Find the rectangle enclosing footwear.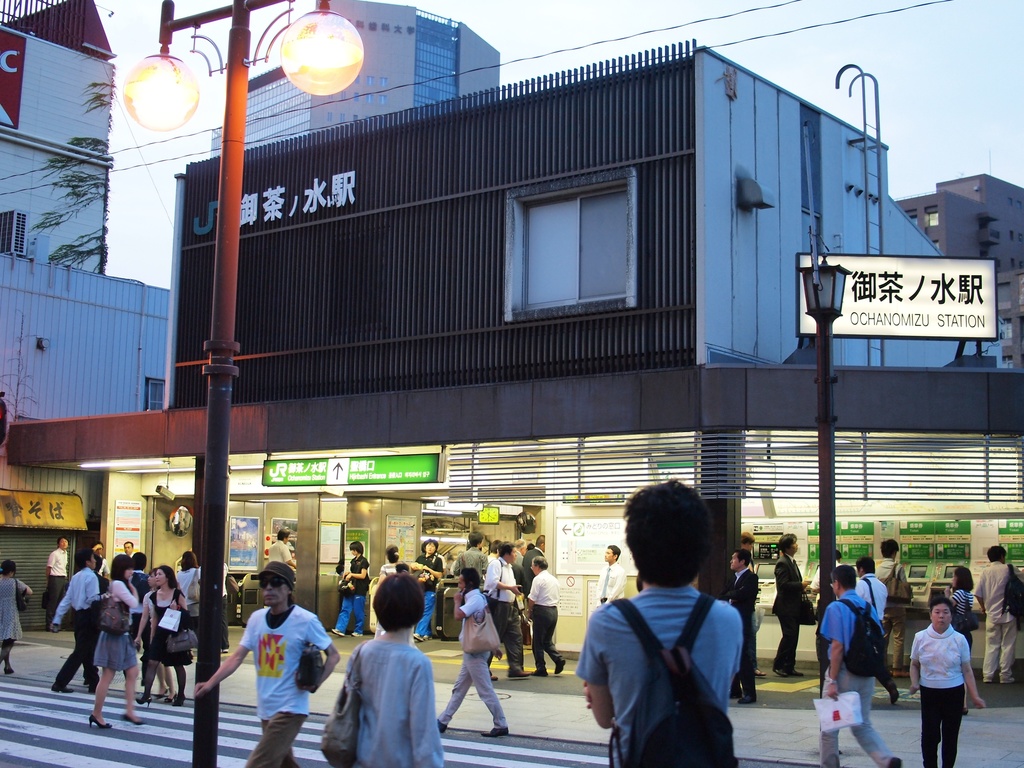
bbox=[4, 666, 15, 675].
